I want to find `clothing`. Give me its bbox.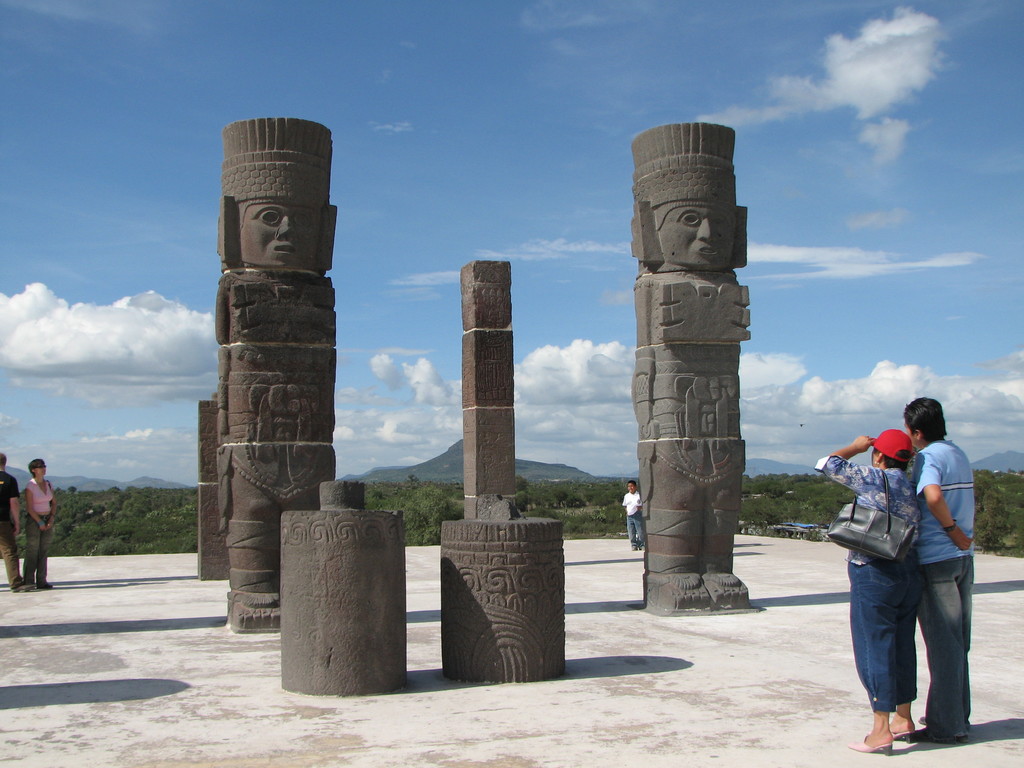
0/524/20/589.
